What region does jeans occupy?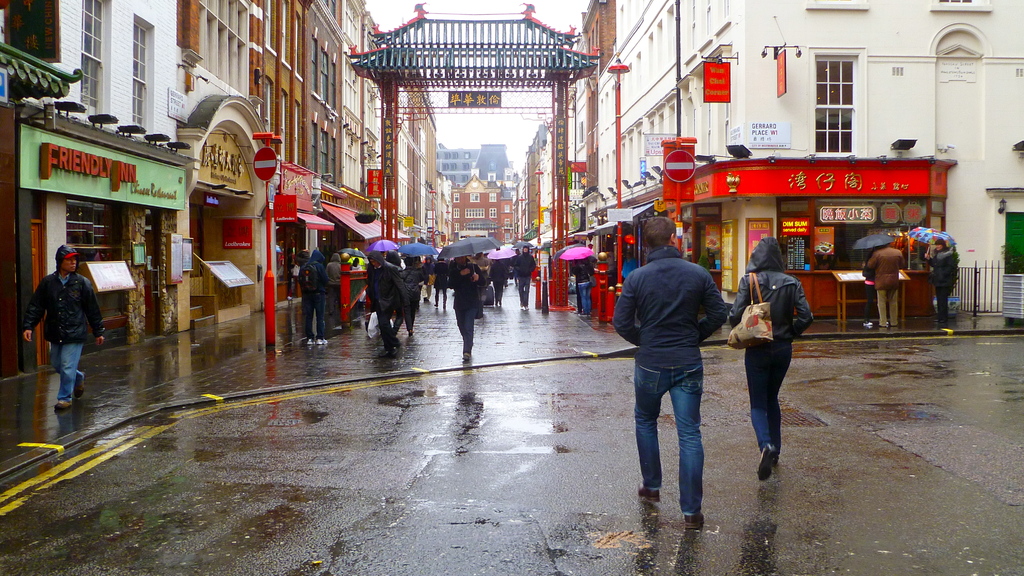
region(53, 346, 88, 398).
